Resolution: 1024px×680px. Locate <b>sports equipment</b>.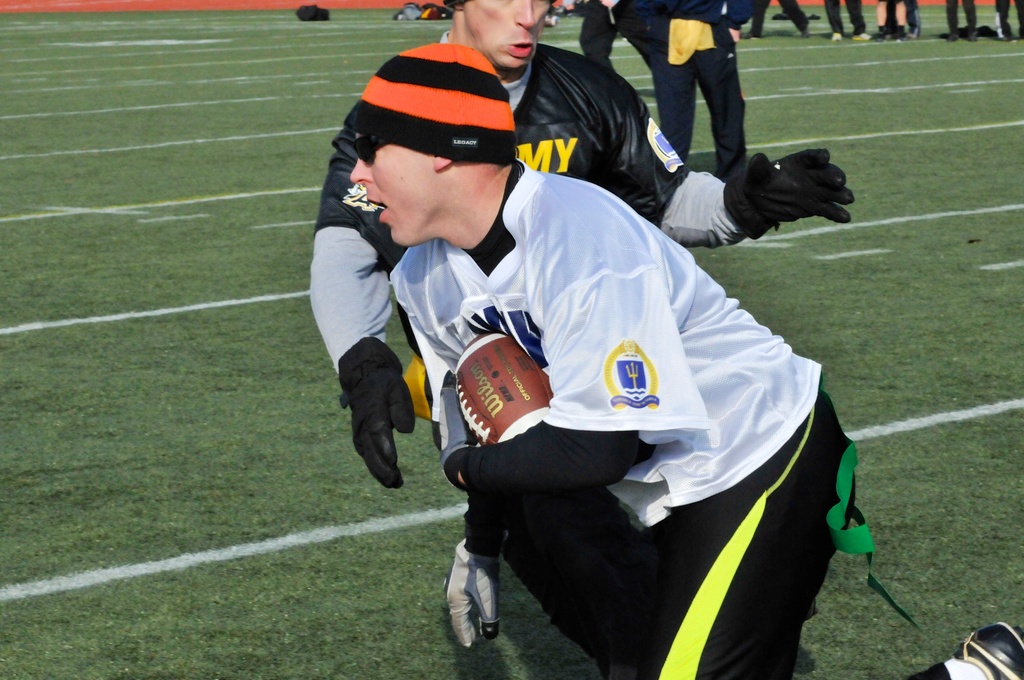
bbox=[726, 146, 855, 245].
